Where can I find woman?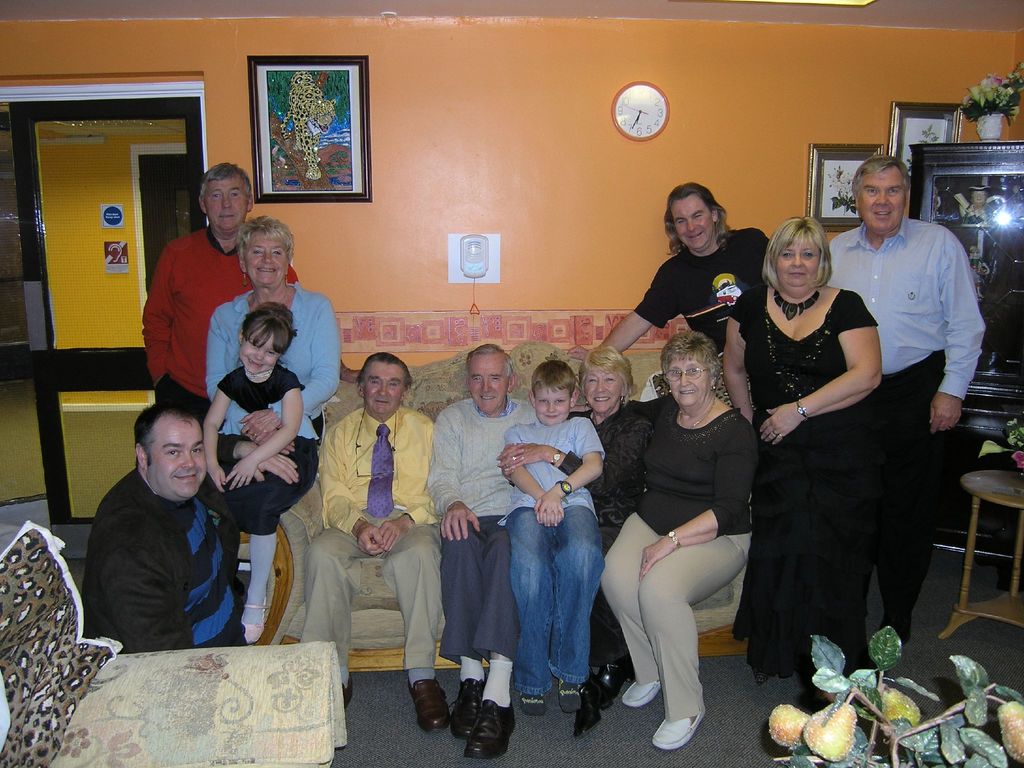
You can find it at rect(495, 344, 656, 740).
